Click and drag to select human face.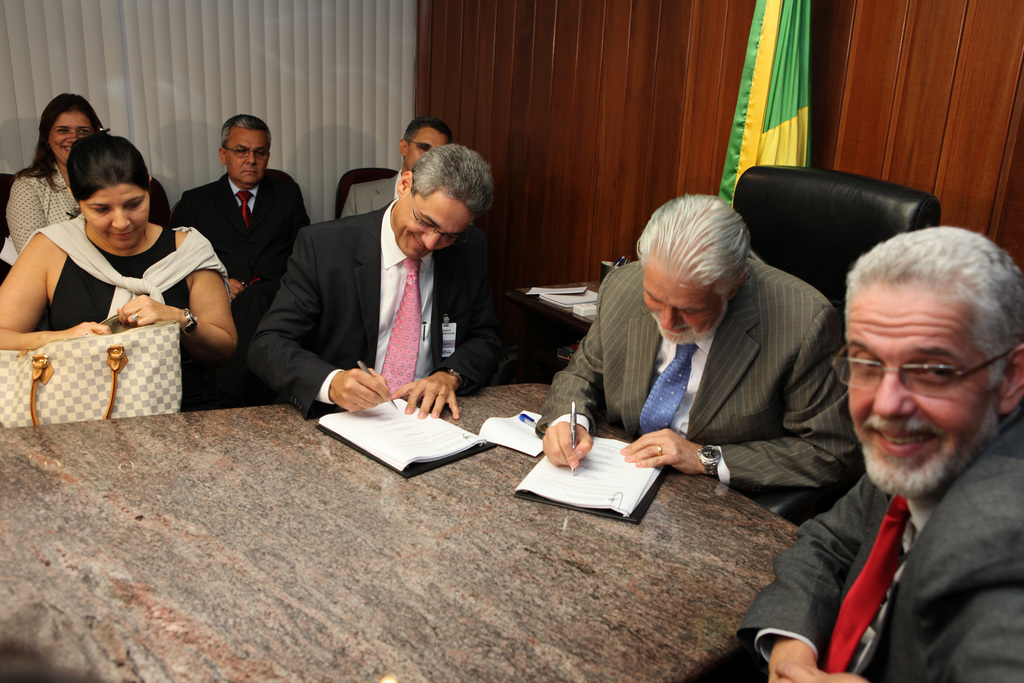
Selection: (x1=80, y1=185, x2=150, y2=250).
